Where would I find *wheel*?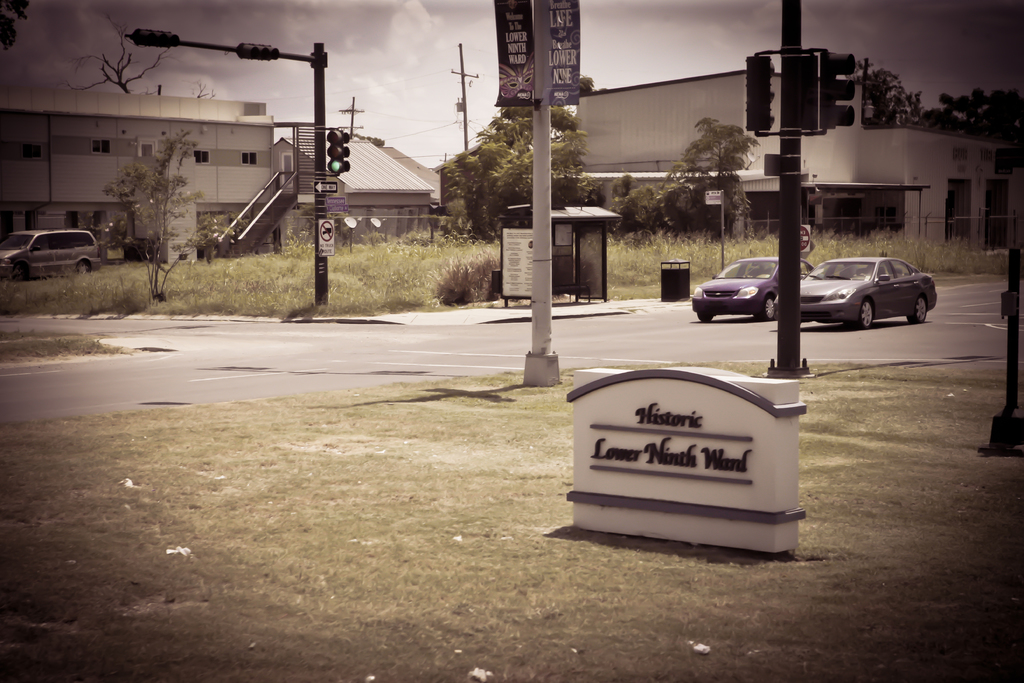
At [79, 261, 90, 272].
